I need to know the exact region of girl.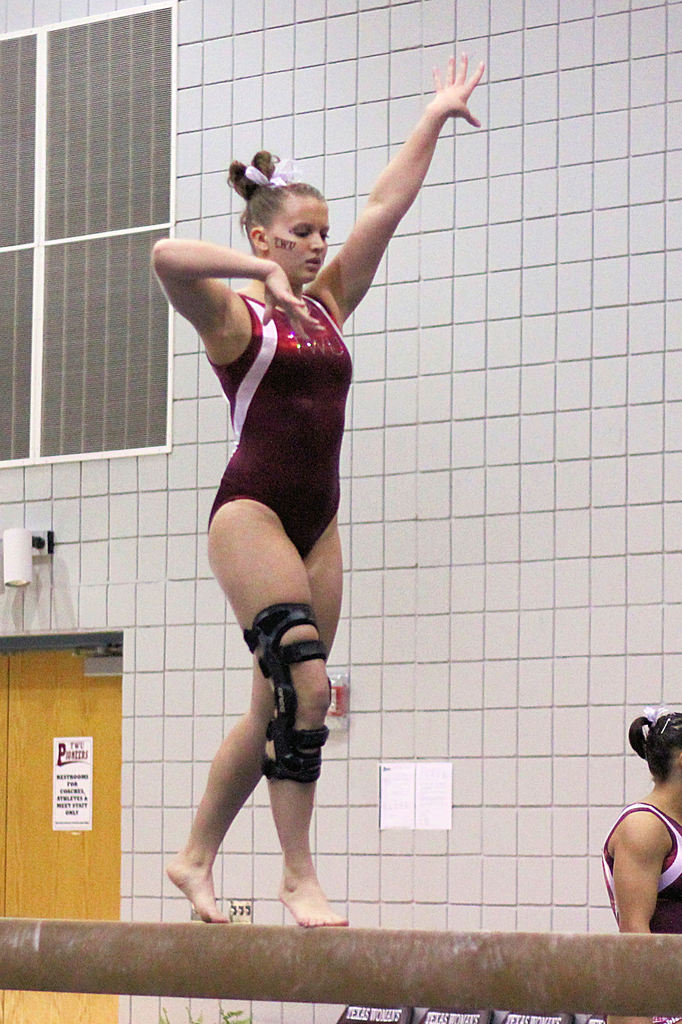
Region: 153/51/482/924.
